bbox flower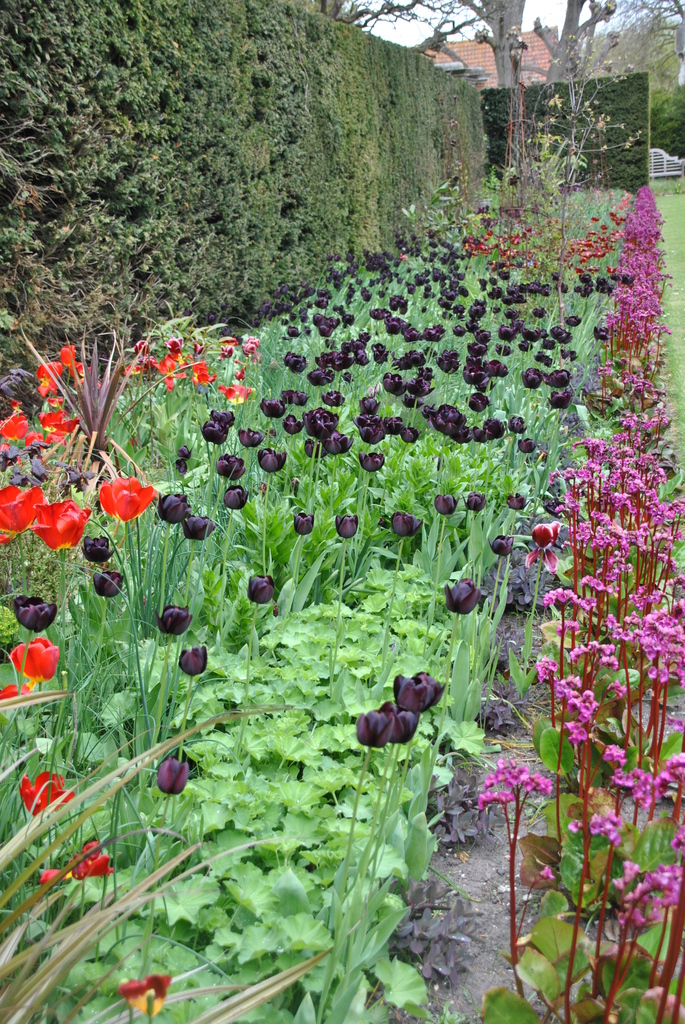
box(134, 340, 152, 368)
